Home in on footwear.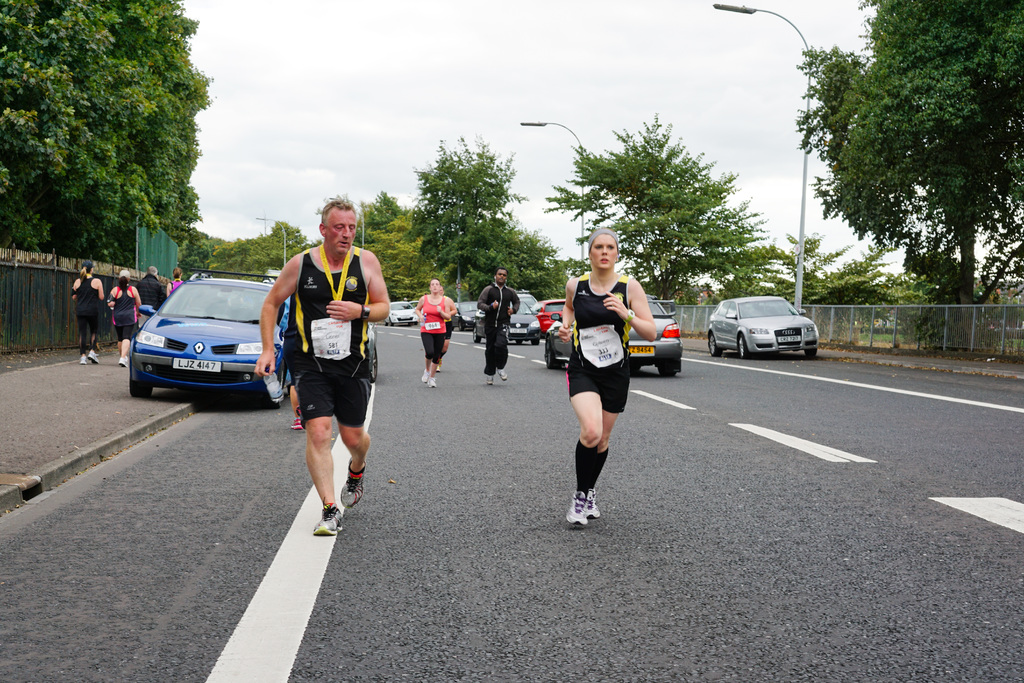
Homed in at <bbox>497, 365, 511, 382</bbox>.
